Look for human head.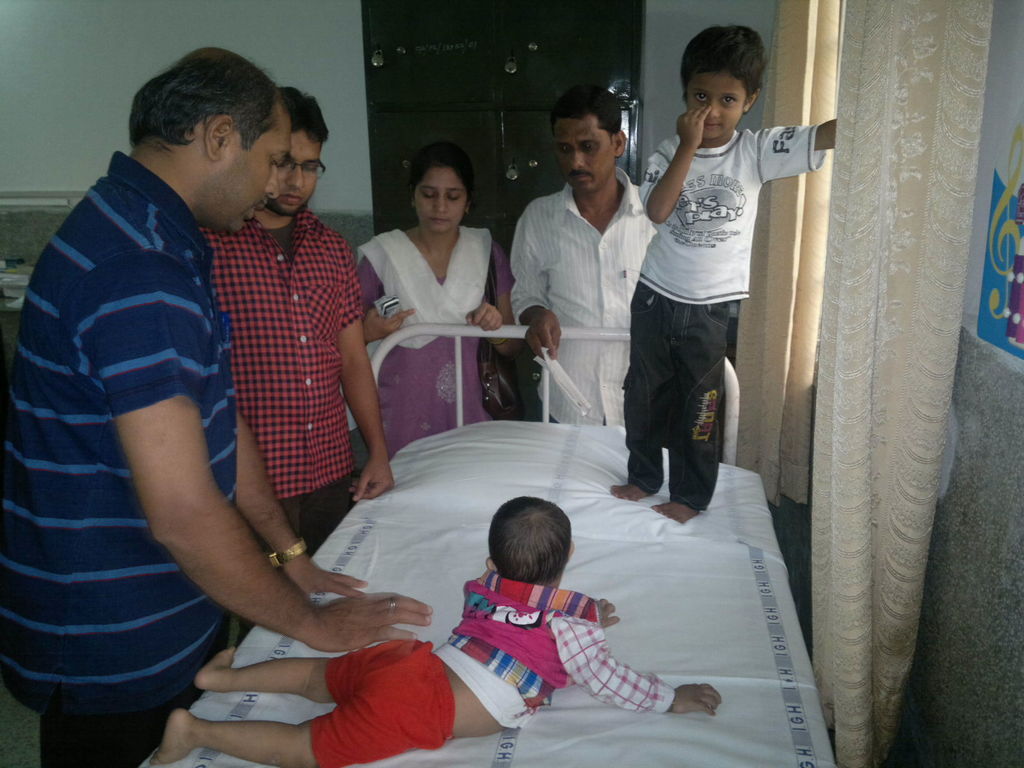
Found: BBox(268, 85, 328, 219).
